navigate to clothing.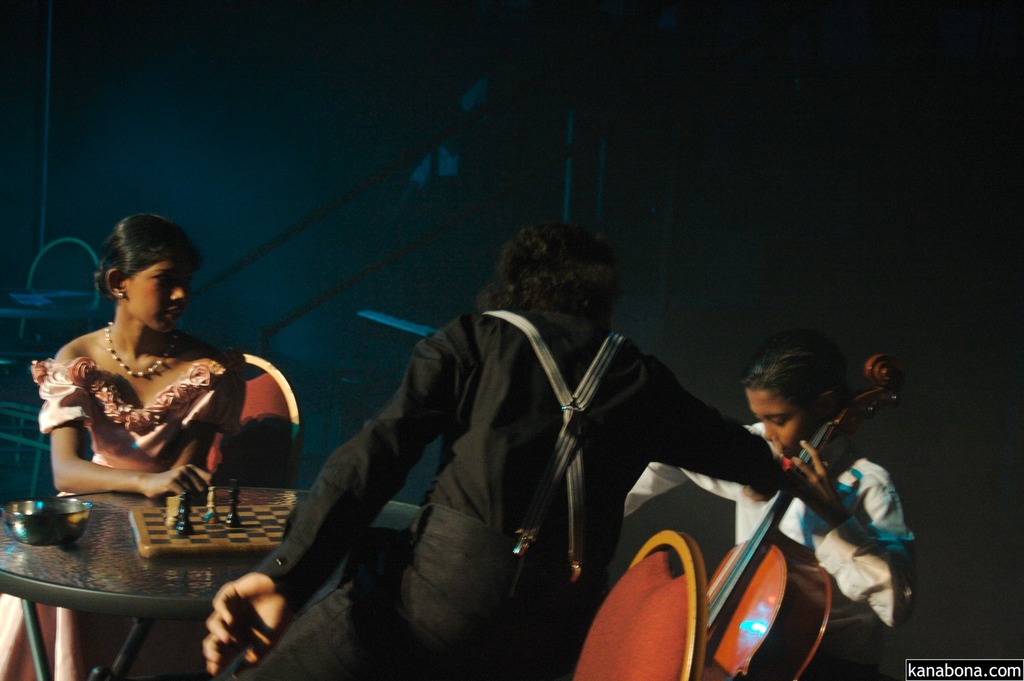
Navigation target: <bbox>0, 364, 251, 673</bbox>.
